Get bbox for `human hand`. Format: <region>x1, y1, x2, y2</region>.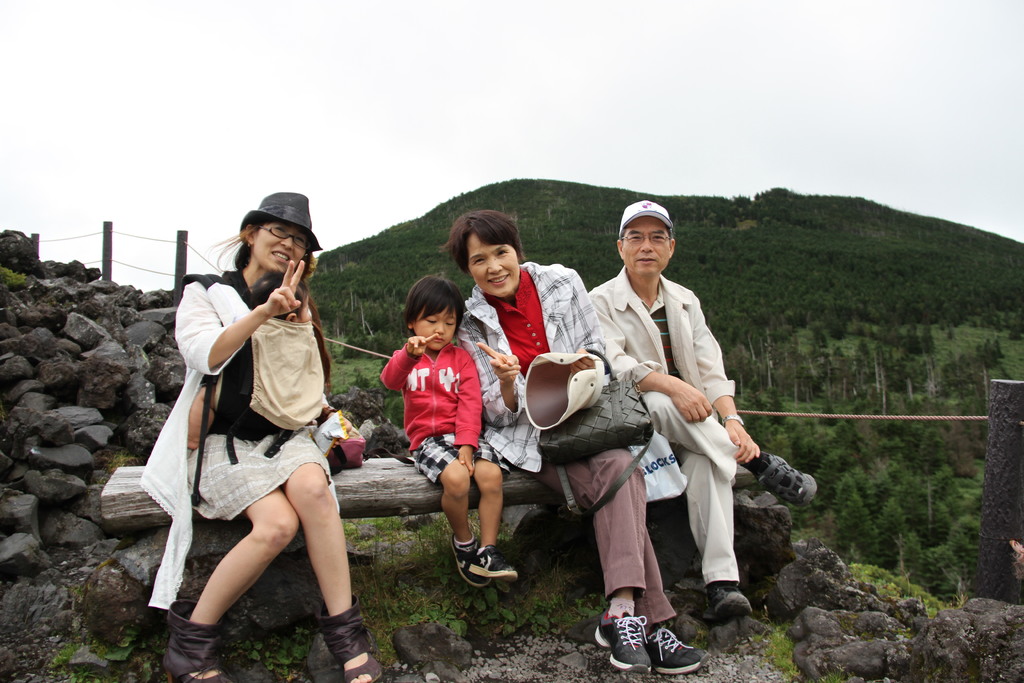
<region>669, 381, 715, 424</region>.
